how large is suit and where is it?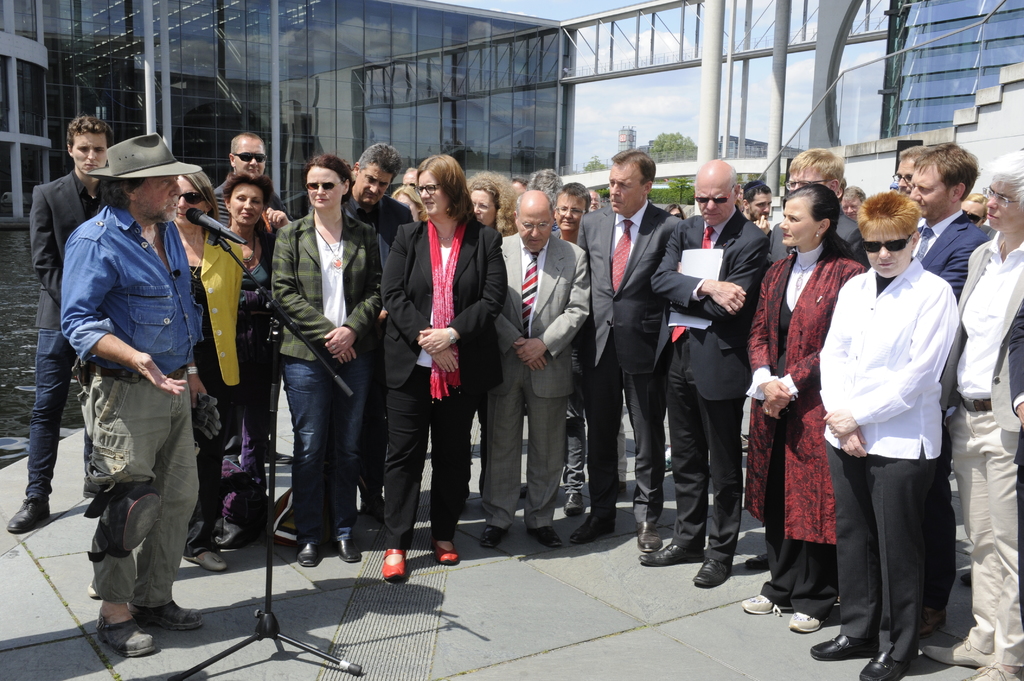
Bounding box: [346,193,416,503].
